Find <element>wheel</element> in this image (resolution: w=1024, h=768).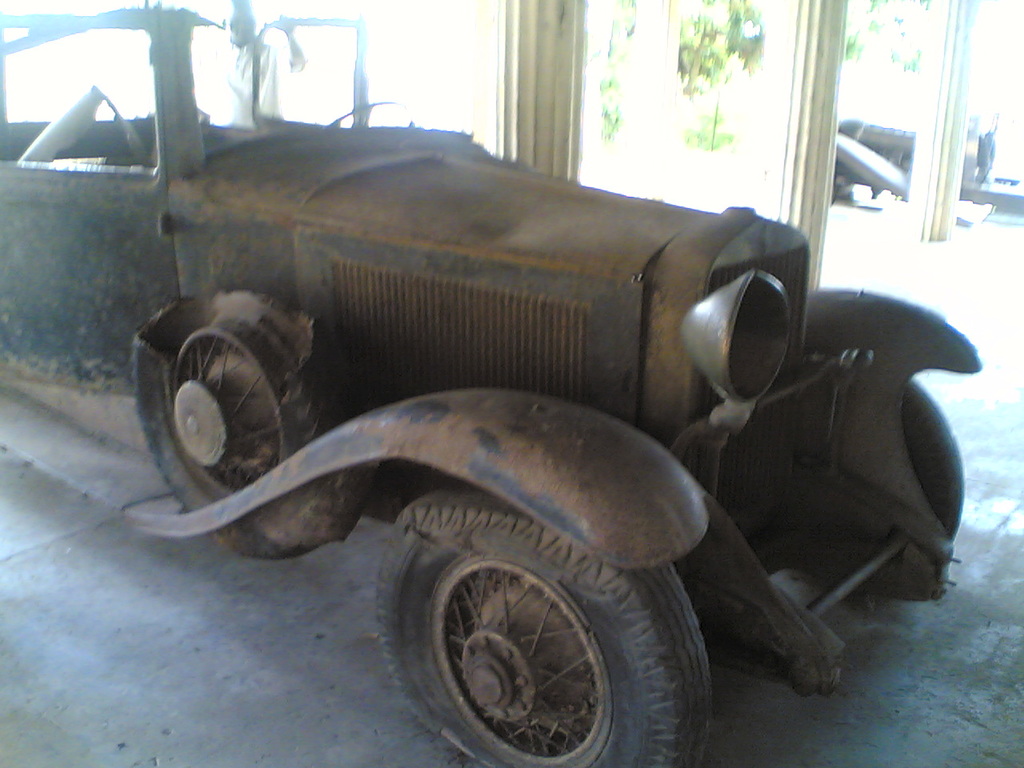
[x1=134, y1=282, x2=322, y2=501].
